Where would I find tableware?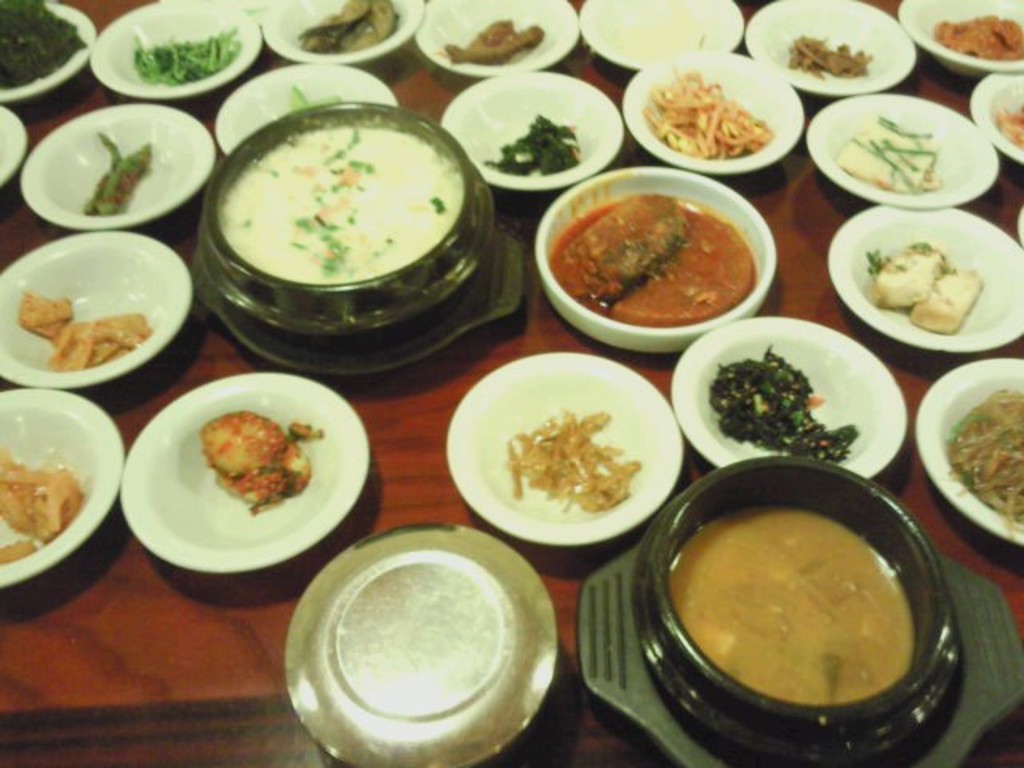
At Rect(526, 157, 774, 362).
